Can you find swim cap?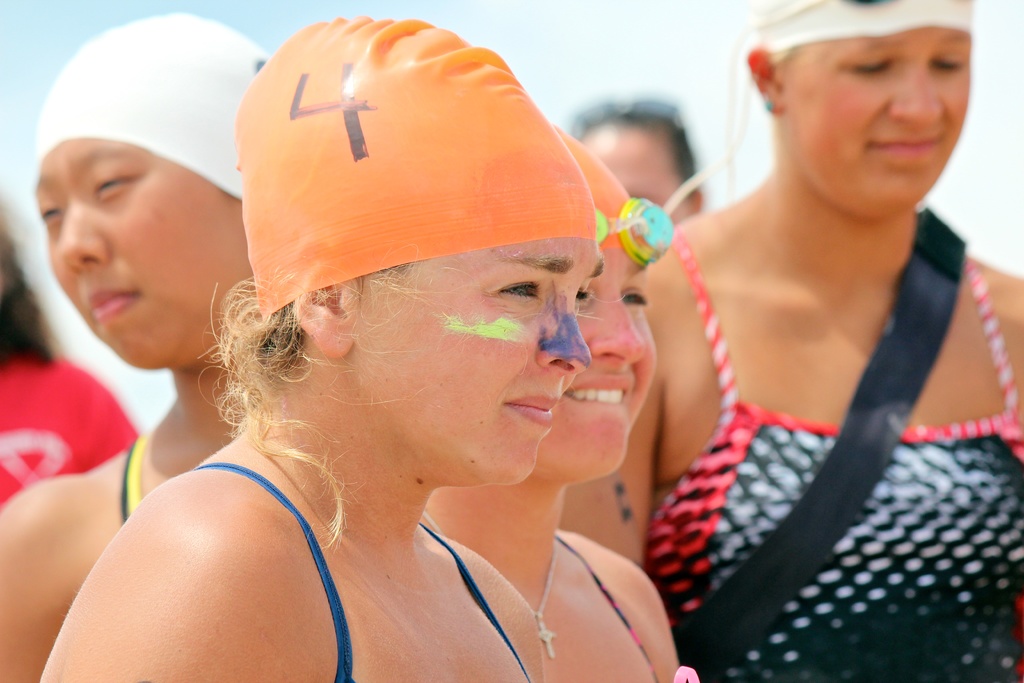
Yes, bounding box: [x1=31, y1=4, x2=283, y2=203].
